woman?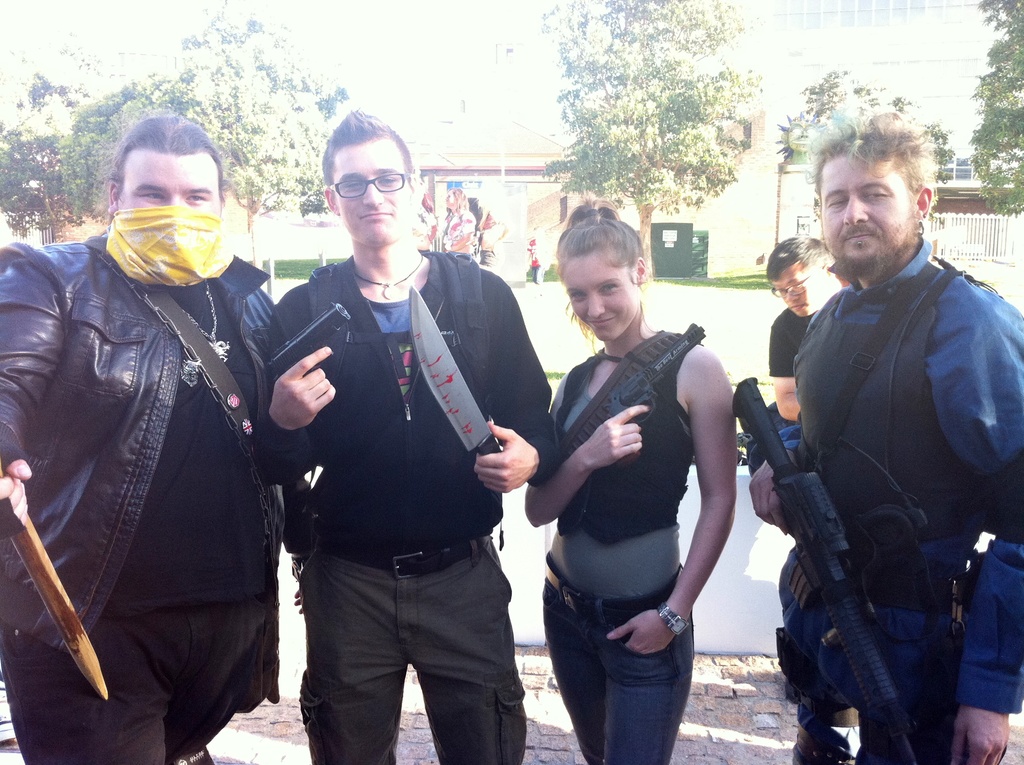
crop(520, 222, 753, 758)
